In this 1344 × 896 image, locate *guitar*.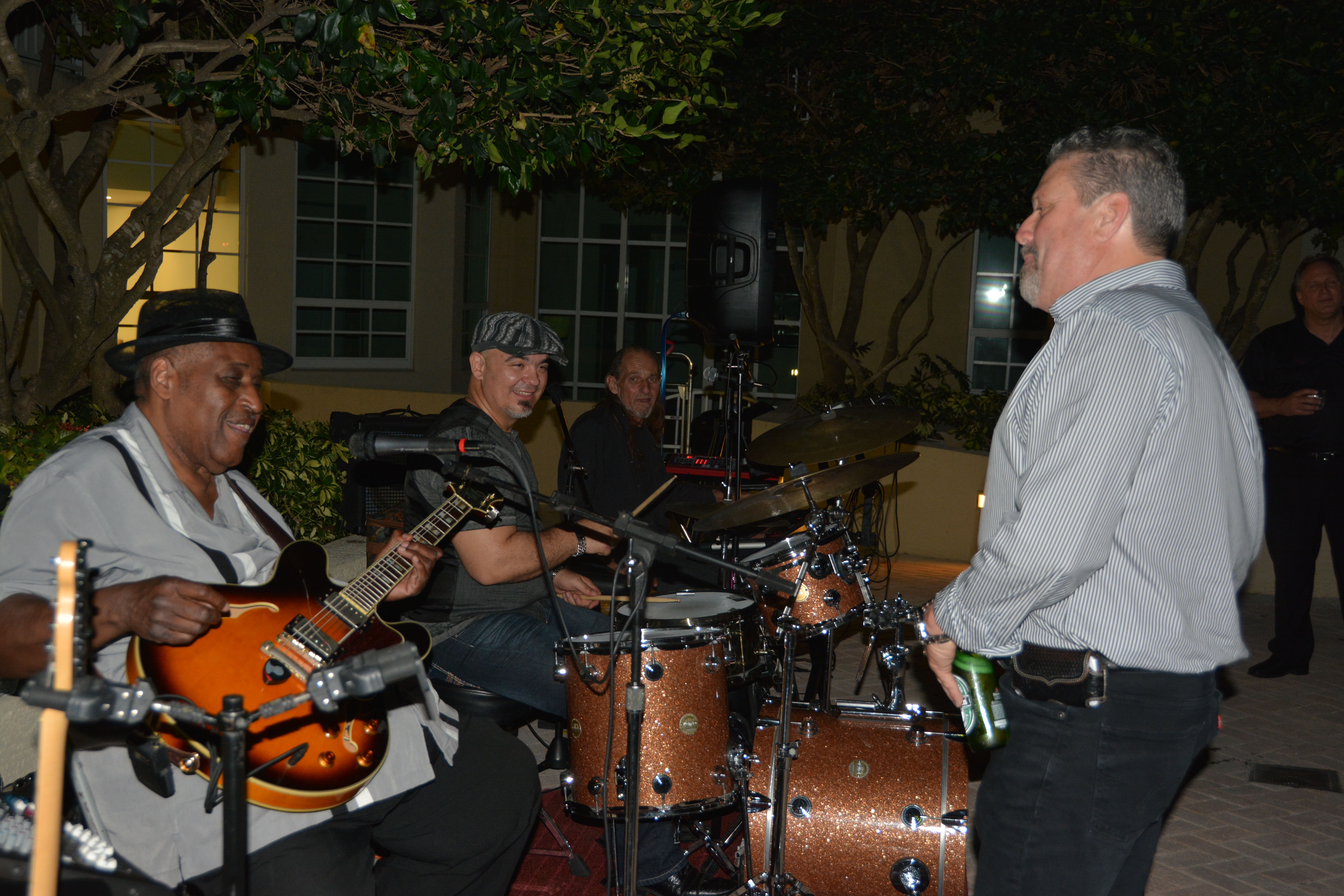
Bounding box: left=18, top=103, right=127, bottom=187.
